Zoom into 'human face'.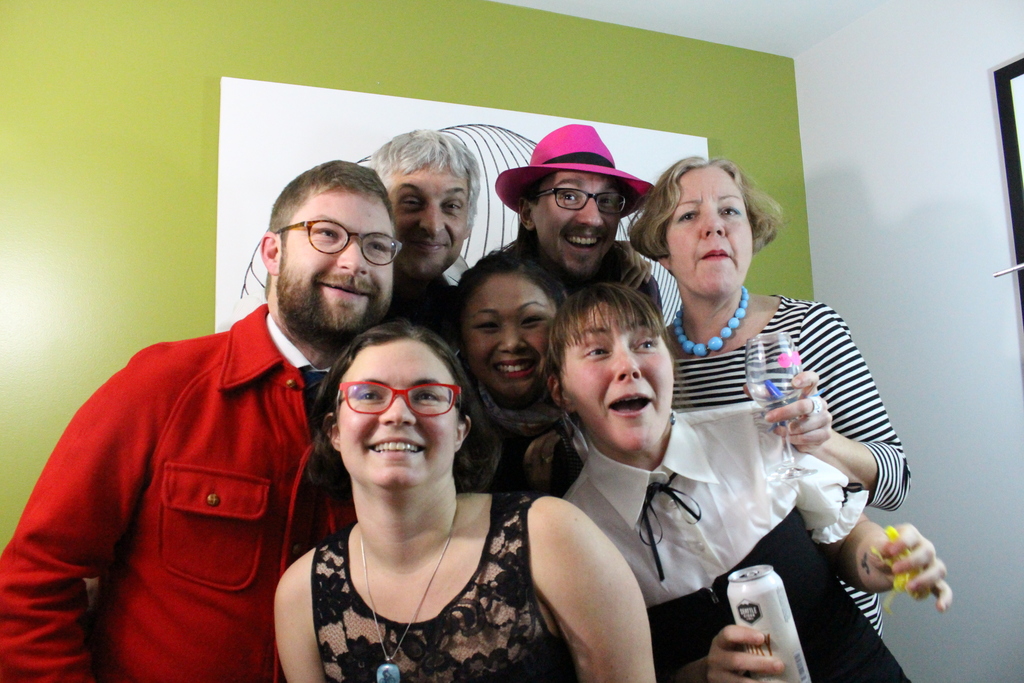
Zoom target: x1=564 y1=305 x2=675 y2=452.
